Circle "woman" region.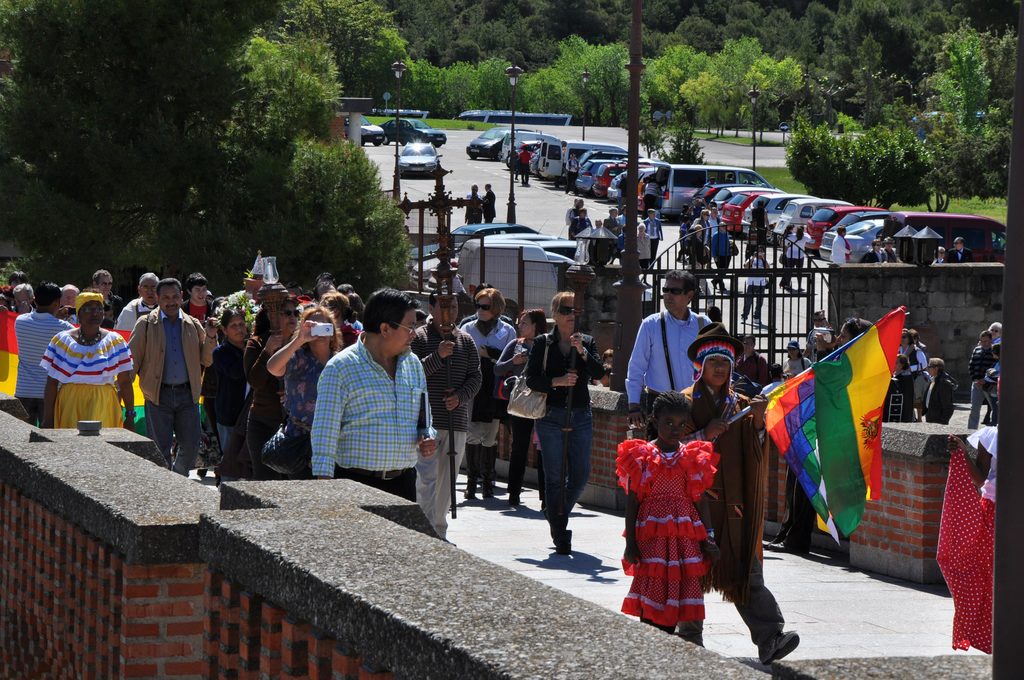
Region: pyautogui.locateOnScreen(742, 245, 775, 324).
